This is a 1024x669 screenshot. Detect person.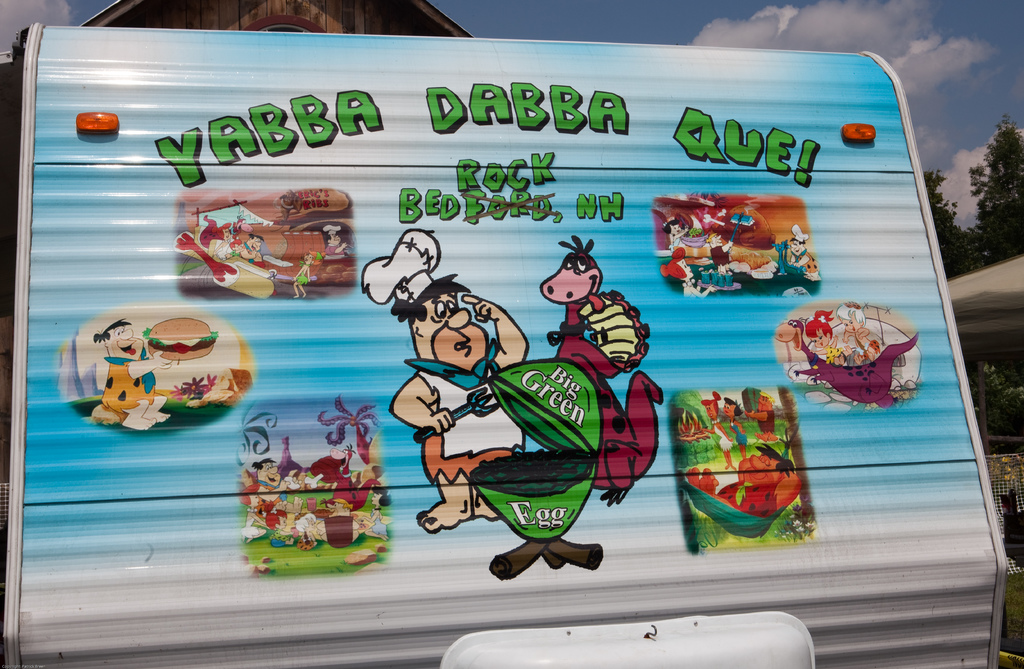
Rect(229, 232, 265, 268).
